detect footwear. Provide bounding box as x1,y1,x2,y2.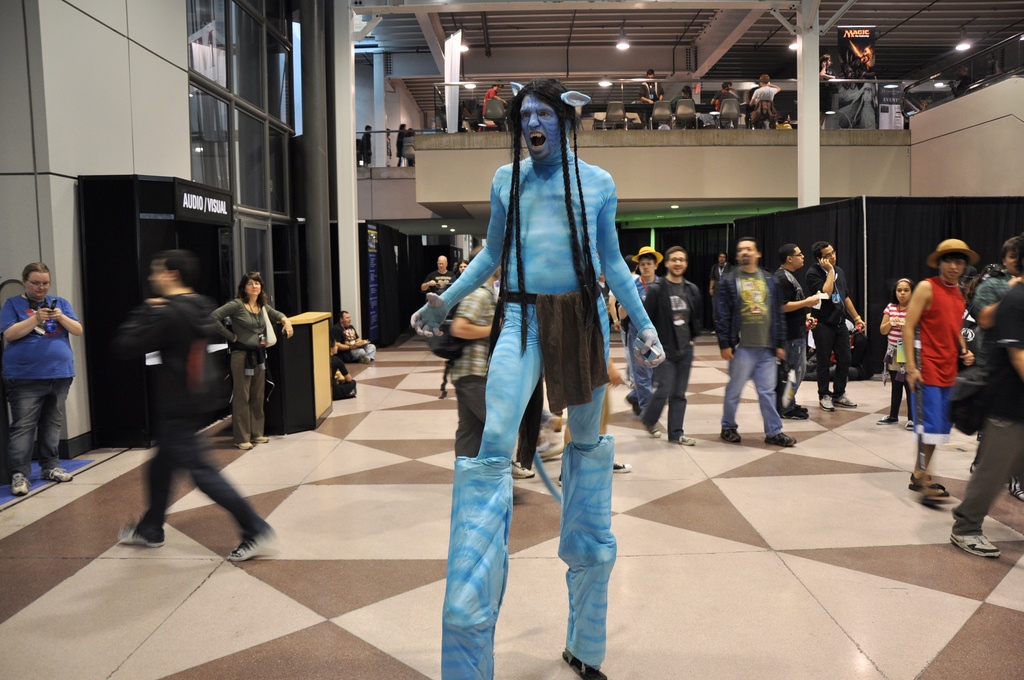
509,459,538,476.
